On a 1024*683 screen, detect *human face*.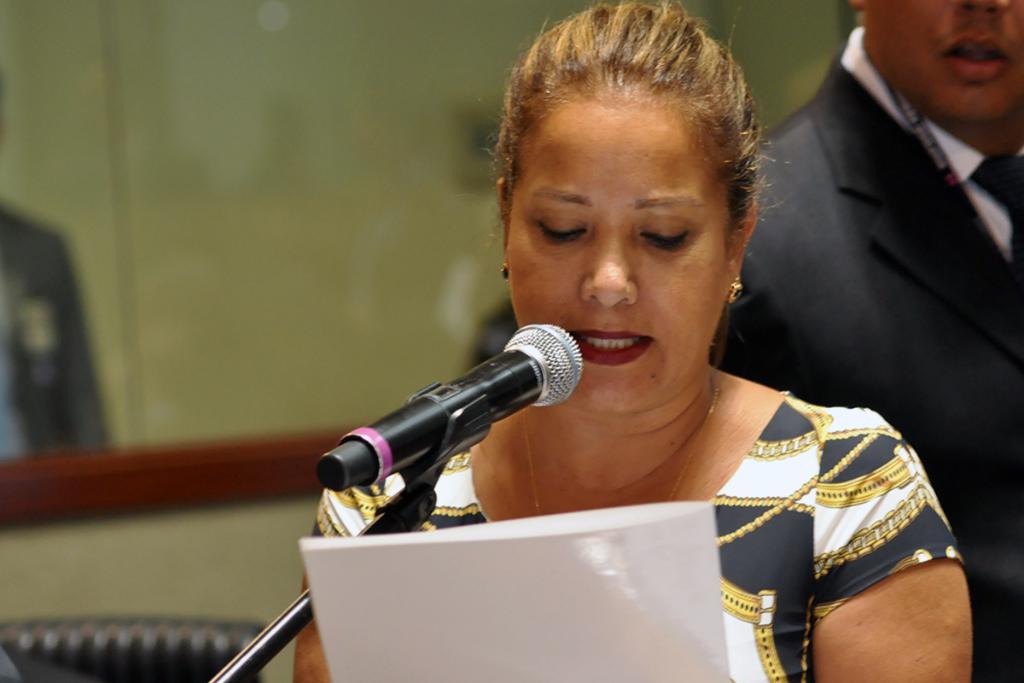
(left=509, top=80, right=736, bottom=393).
